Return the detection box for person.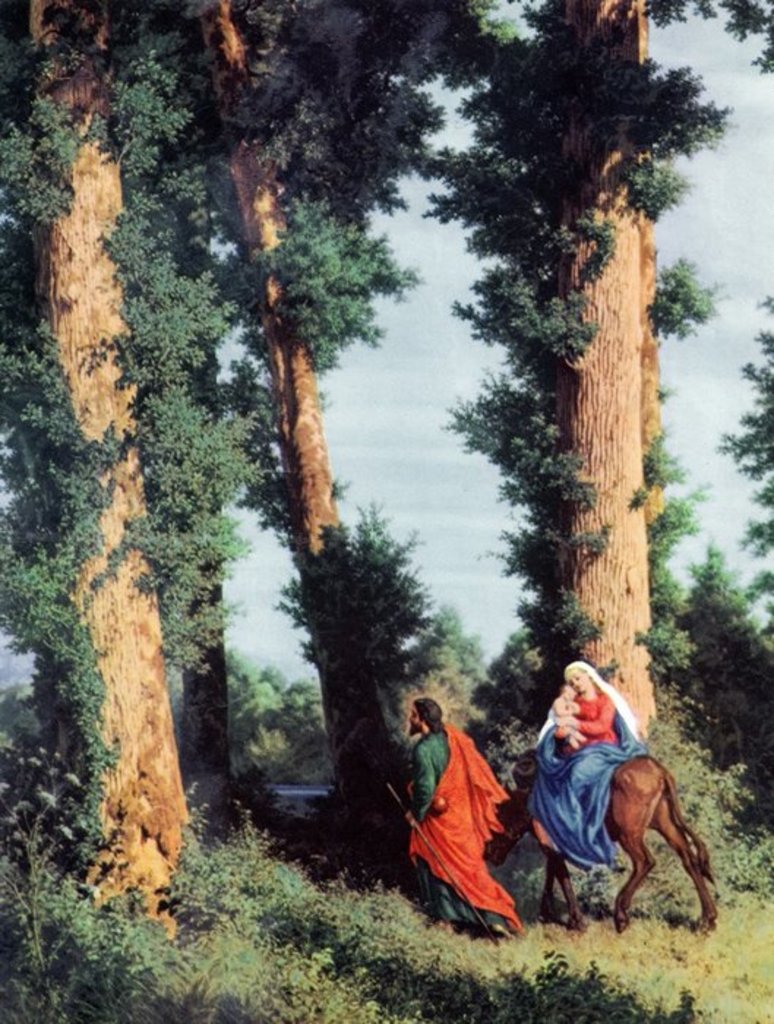
[550,693,581,752].
